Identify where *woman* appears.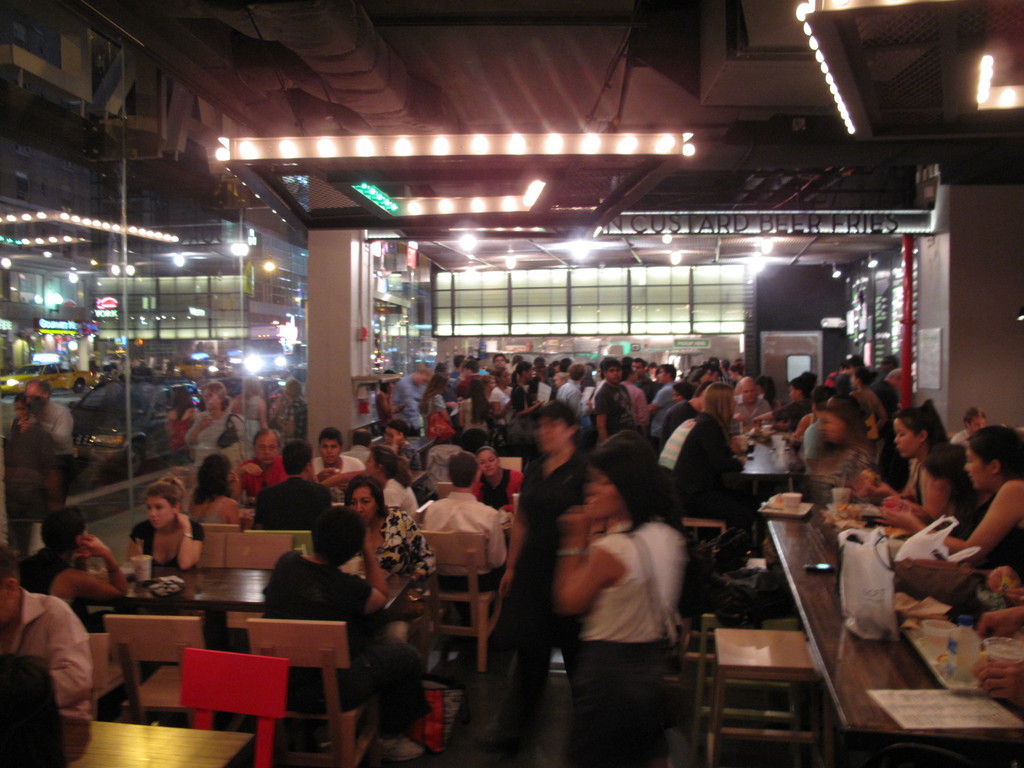
Appears at rect(417, 368, 456, 426).
